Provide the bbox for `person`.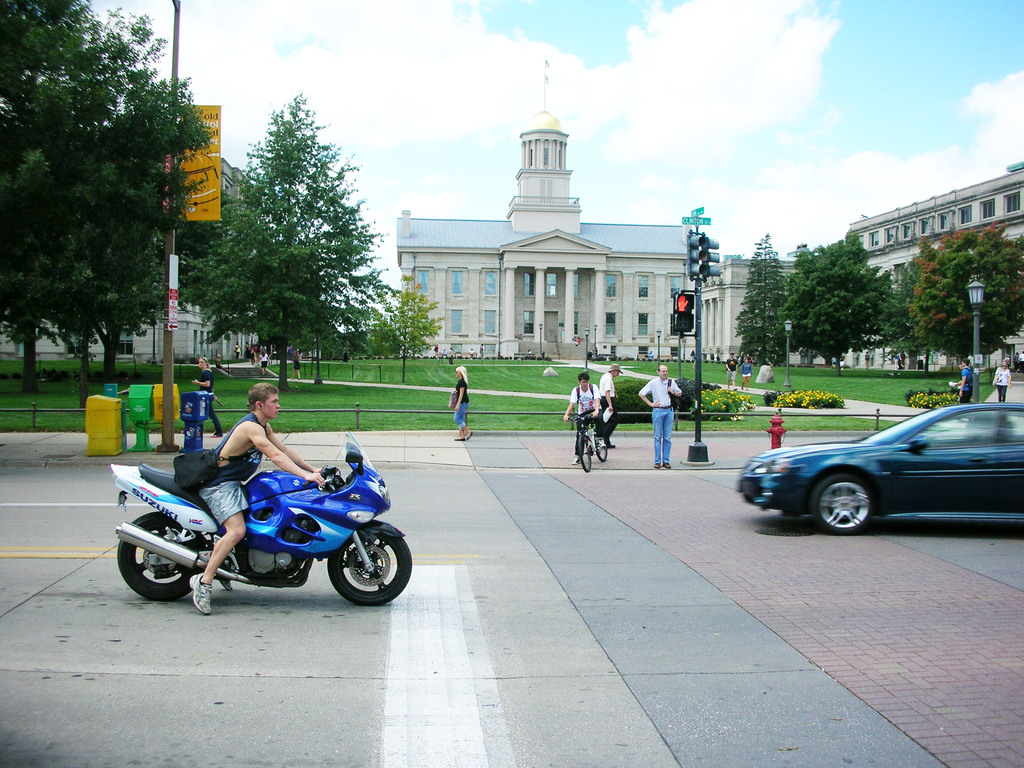
[x1=991, y1=360, x2=1009, y2=399].
